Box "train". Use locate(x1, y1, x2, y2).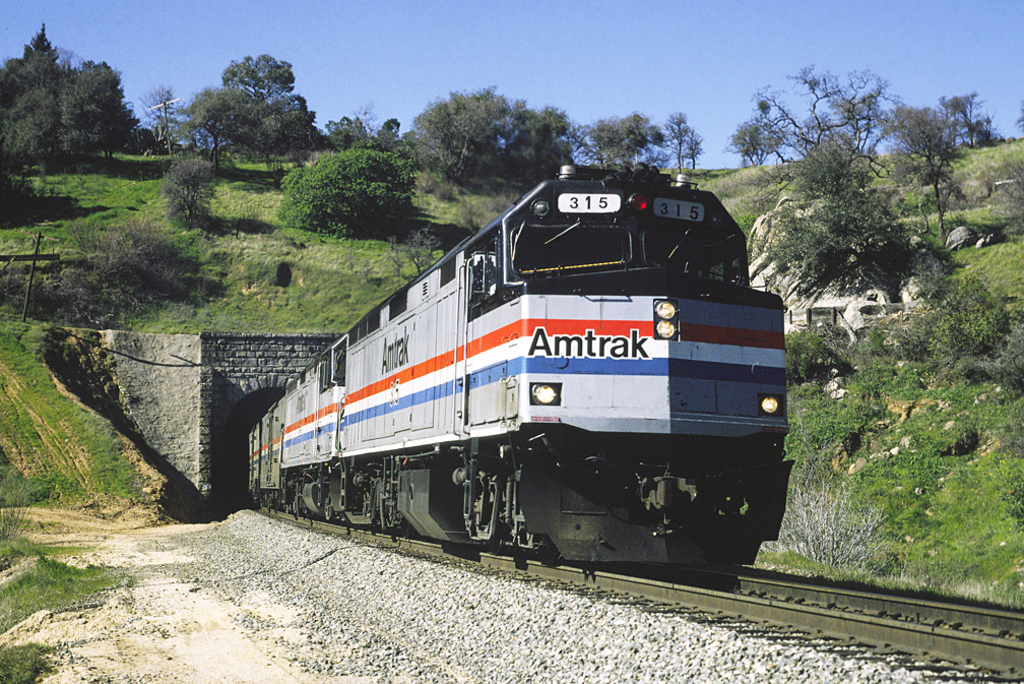
locate(244, 161, 798, 579).
